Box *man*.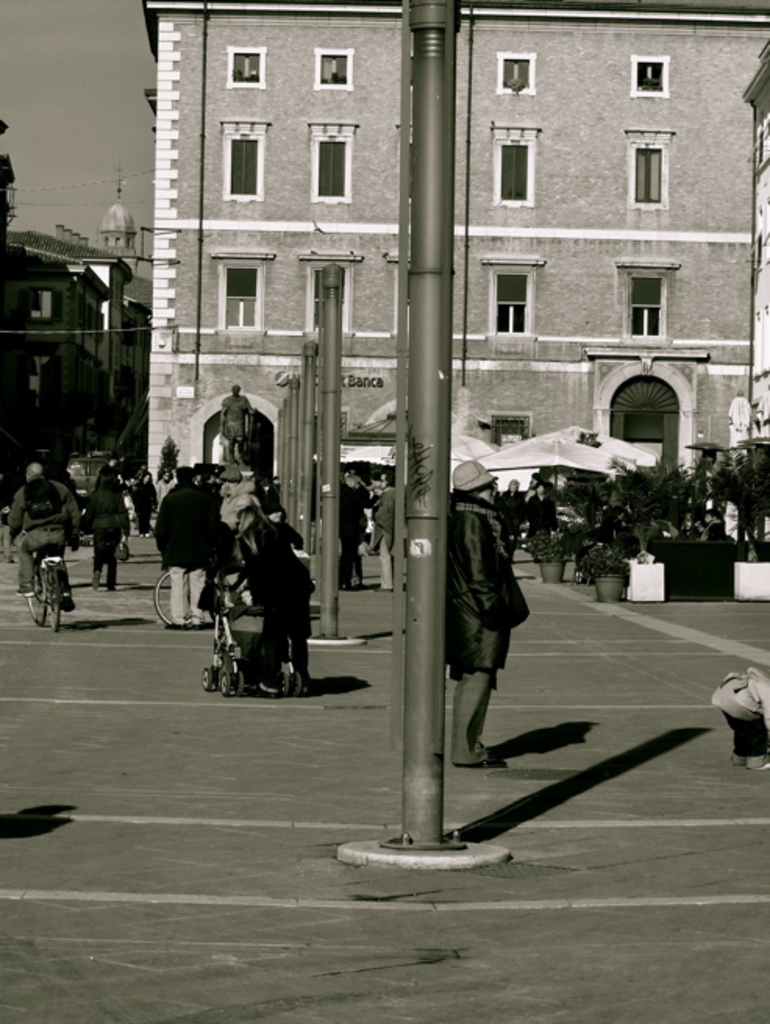
detection(216, 384, 255, 464).
